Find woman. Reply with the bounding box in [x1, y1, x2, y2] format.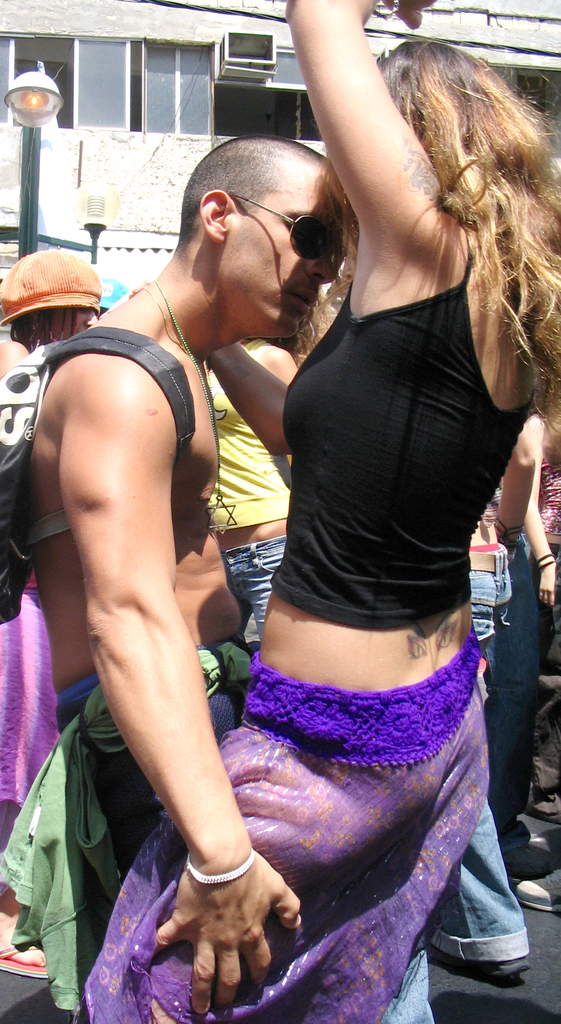
[202, 286, 339, 636].
